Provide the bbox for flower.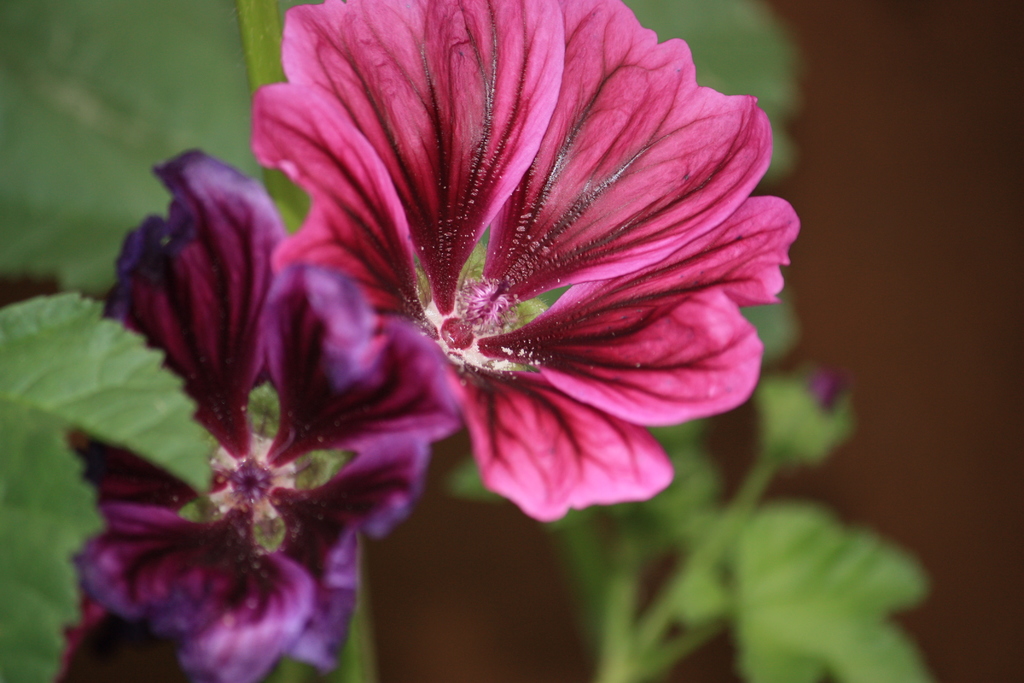
box=[58, 145, 458, 682].
